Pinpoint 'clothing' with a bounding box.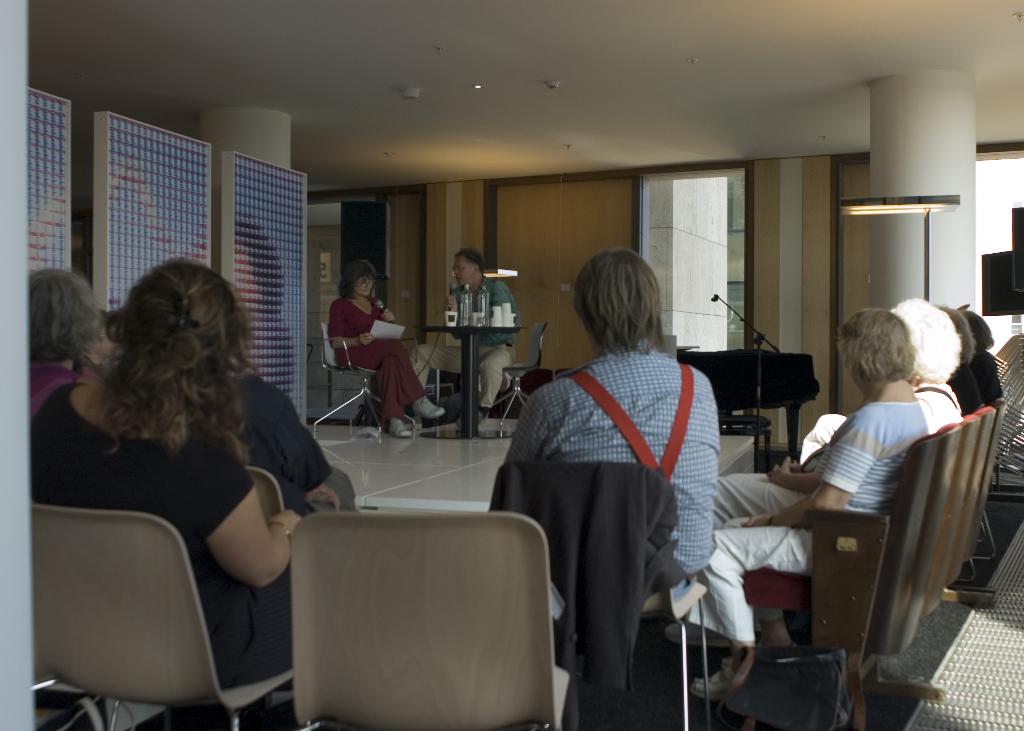
(left=420, top=272, right=519, bottom=408).
